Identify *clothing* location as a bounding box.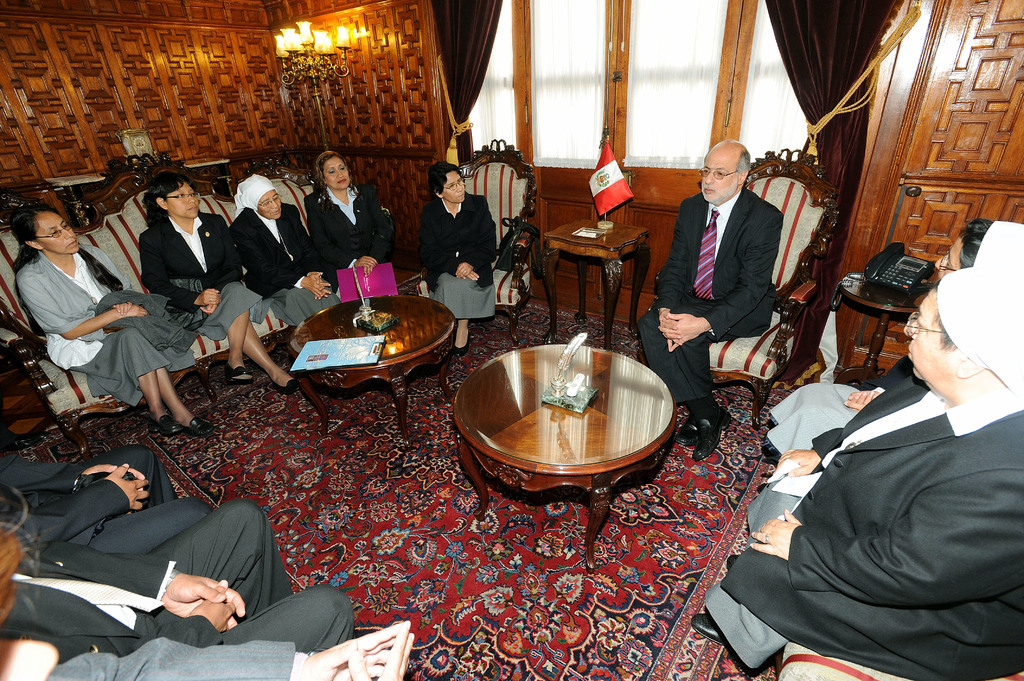
Rect(45, 636, 297, 680).
